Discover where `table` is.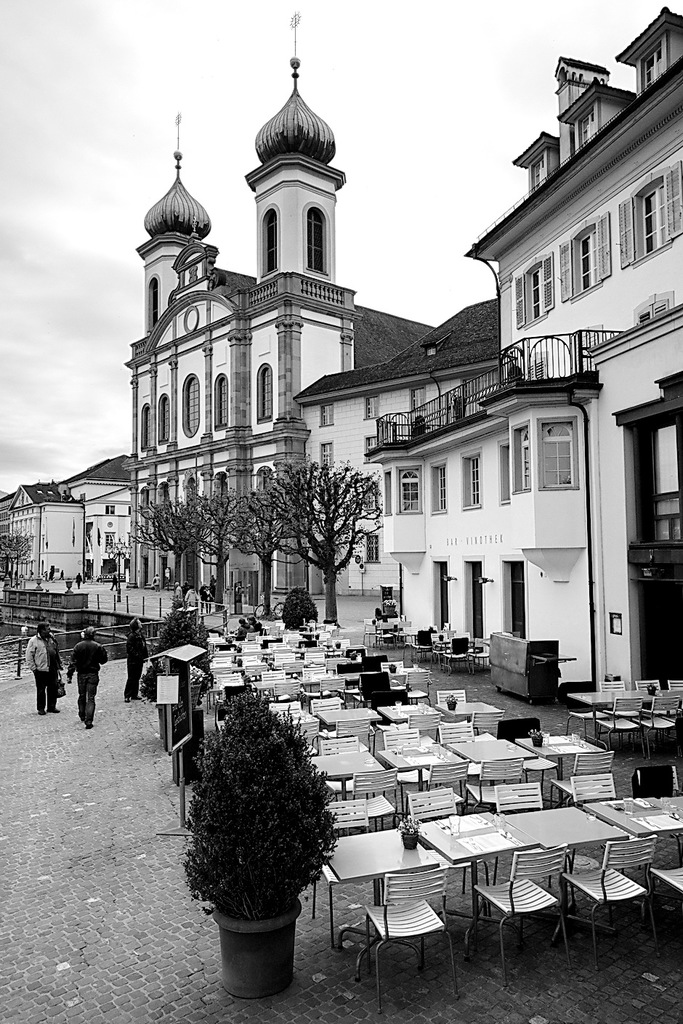
Discovered at box=[502, 803, 636, 942].
